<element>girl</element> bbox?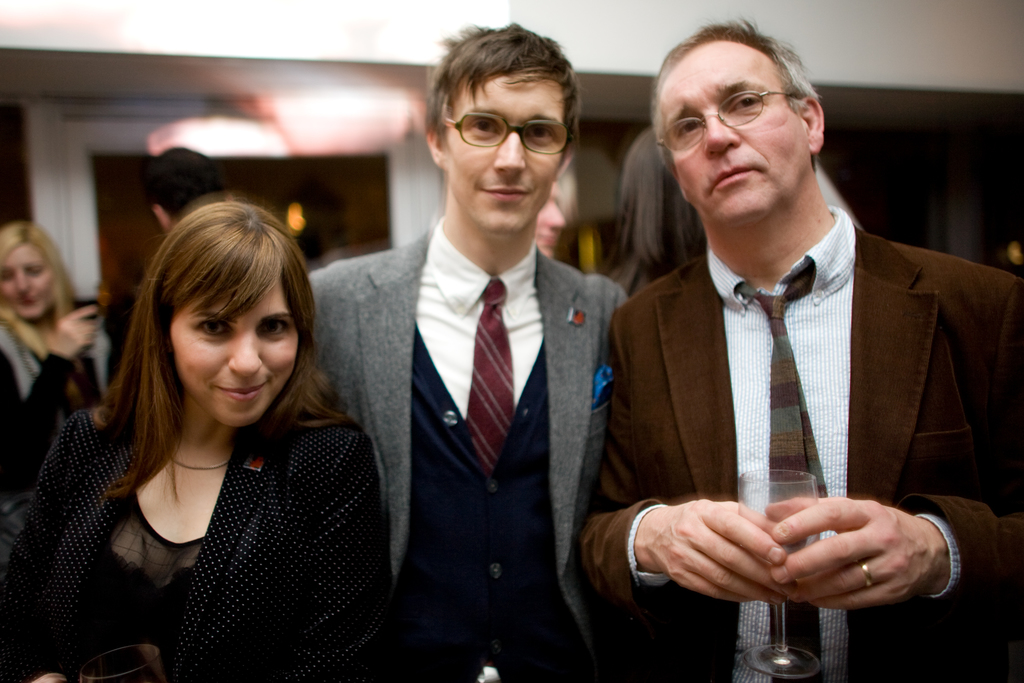
rect(1, 218, 100, 493)
